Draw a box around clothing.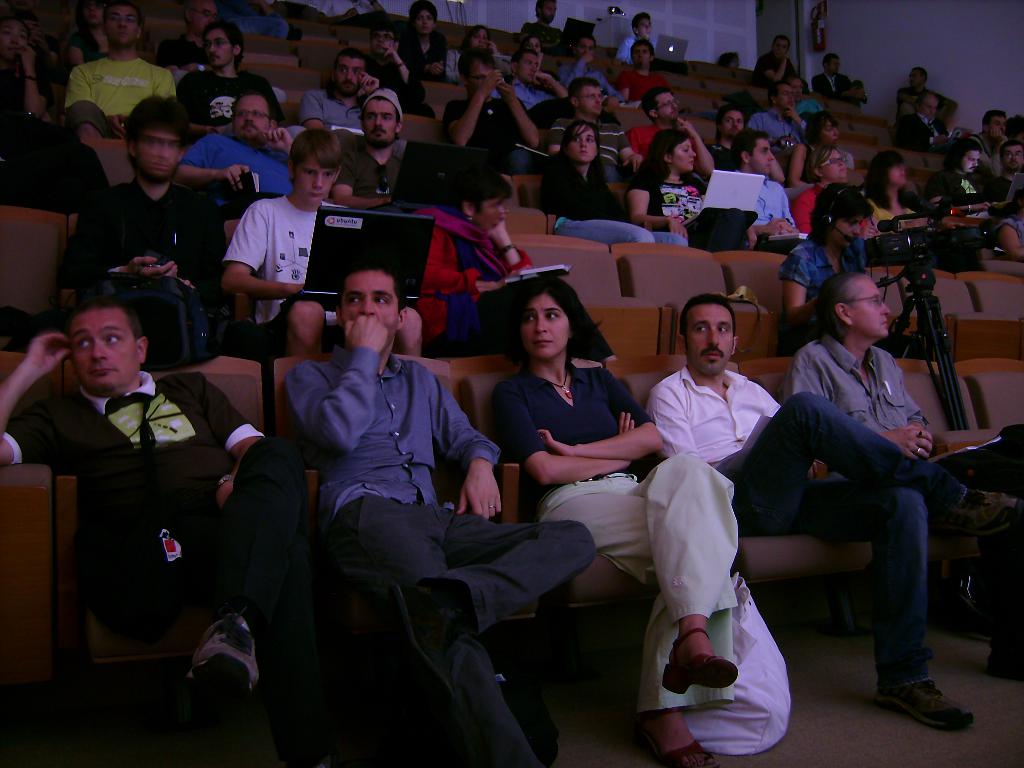
[366,58,427,116].
